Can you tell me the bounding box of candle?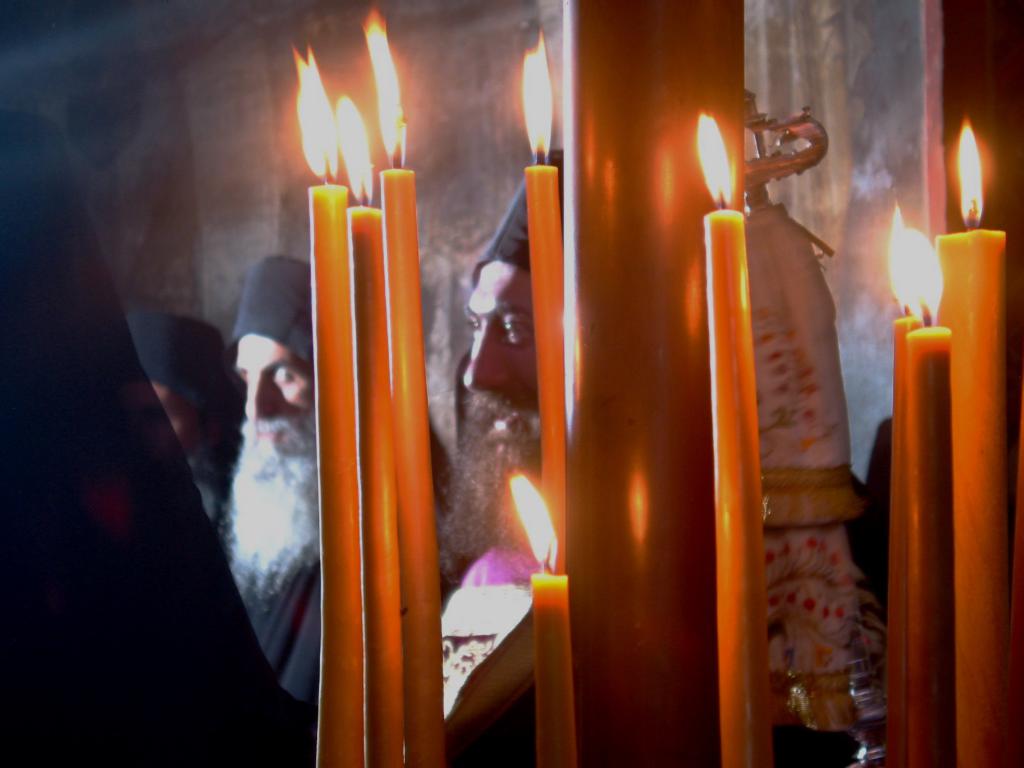
<region>337, 97, 401, 767</region>.
